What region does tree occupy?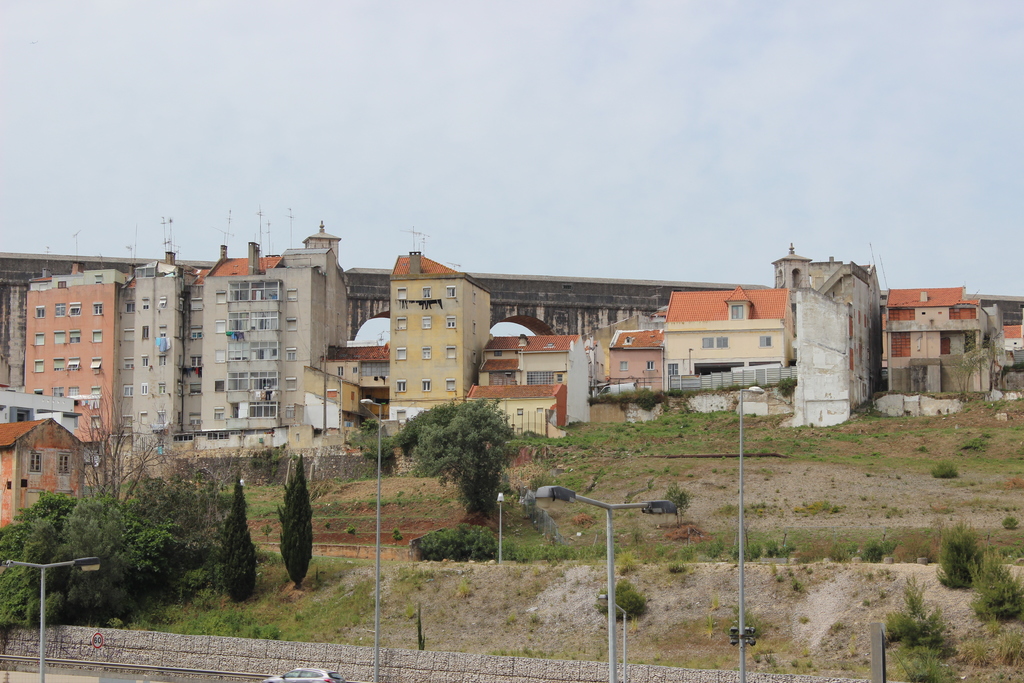
(932, 514, 986, 591).
